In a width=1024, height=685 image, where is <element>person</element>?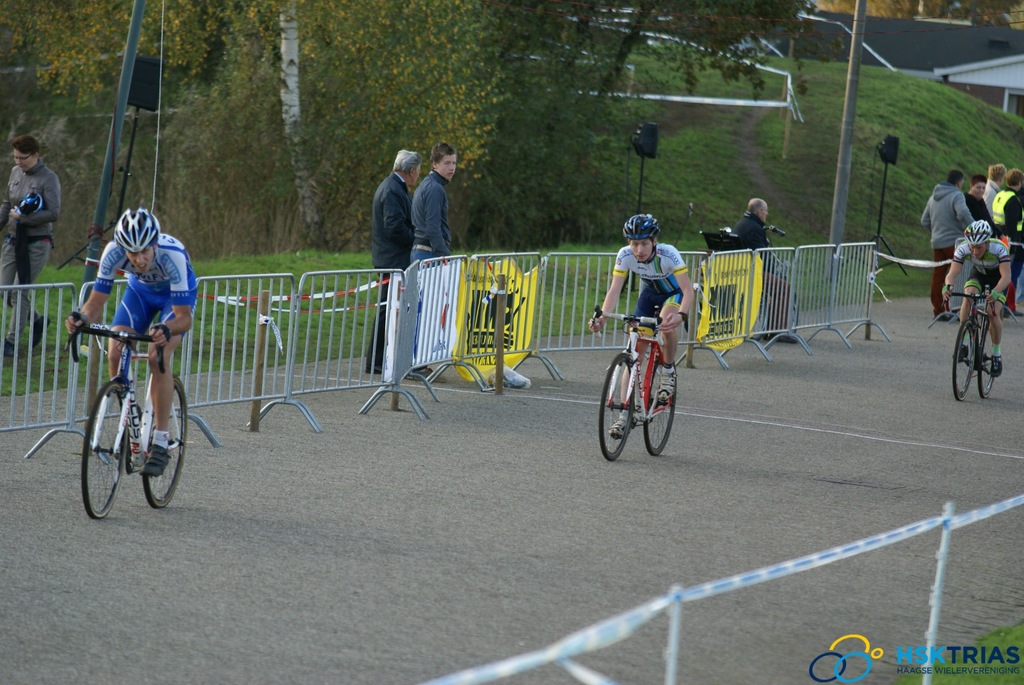
733/194/799/338.
